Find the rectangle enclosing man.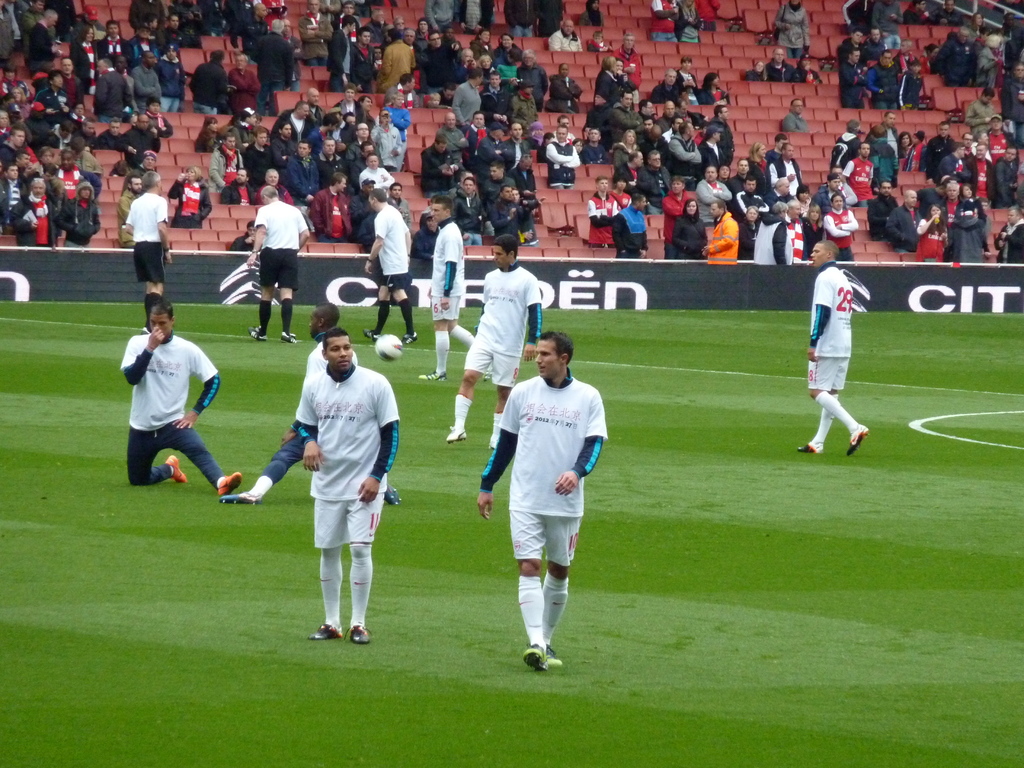
<bbox>639, 114, 659, 138</bbox>.
